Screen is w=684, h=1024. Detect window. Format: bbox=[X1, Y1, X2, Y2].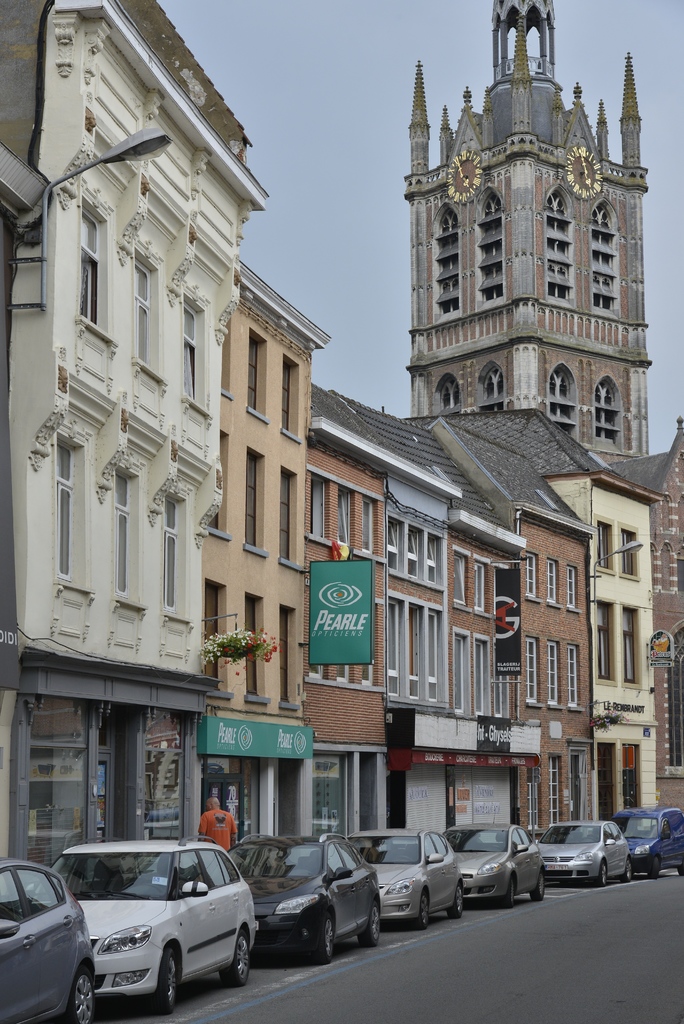
bbox=[525, 554, 539, 601].
